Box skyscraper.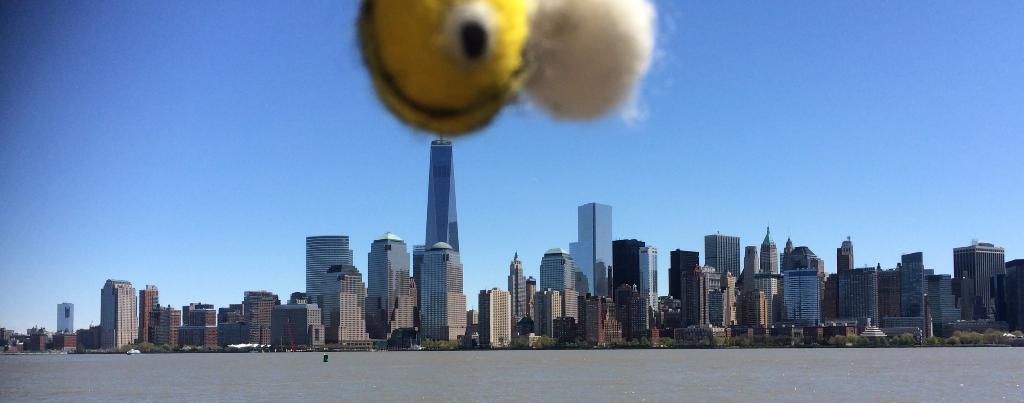
<bbox>577, 201, 621, 303</bbox>.
